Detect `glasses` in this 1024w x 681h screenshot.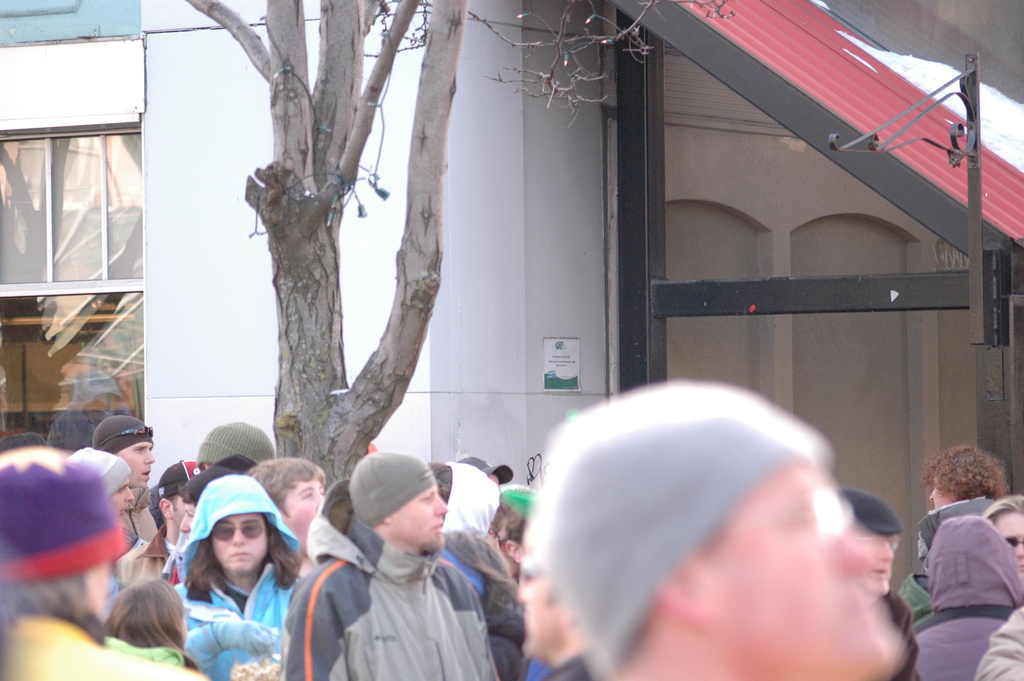
Detection: region(850, 536, 899, 550).
